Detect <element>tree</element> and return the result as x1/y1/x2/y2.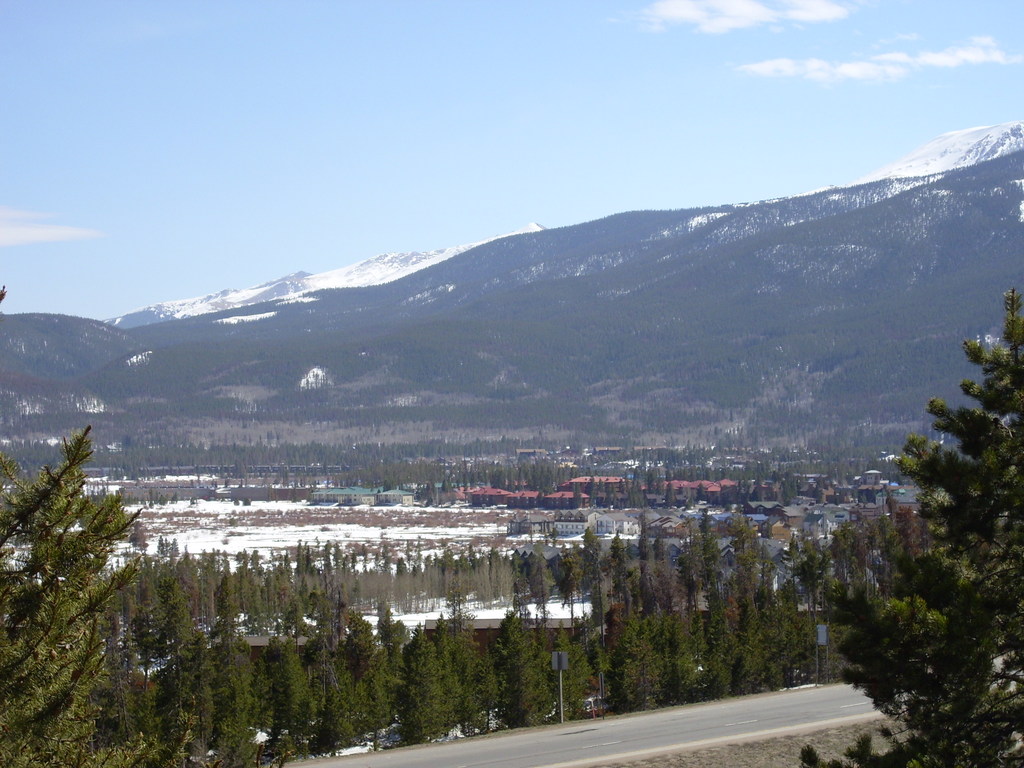
394/621/451/747.
